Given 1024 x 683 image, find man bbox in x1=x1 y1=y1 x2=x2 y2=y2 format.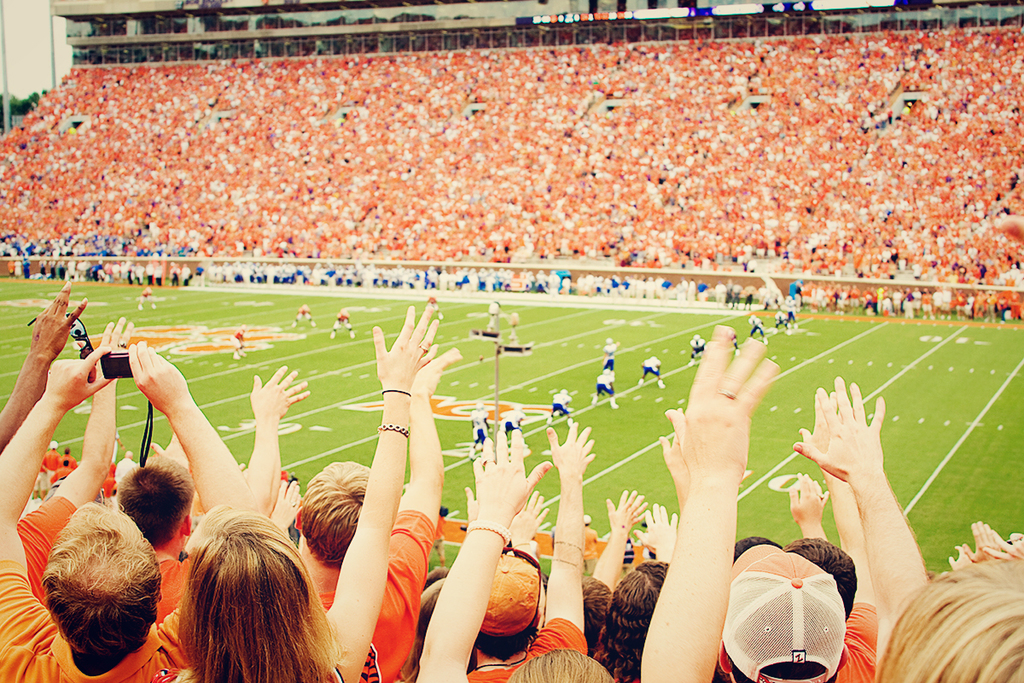
x1=594 y1=364 x2=618 y2=407.
